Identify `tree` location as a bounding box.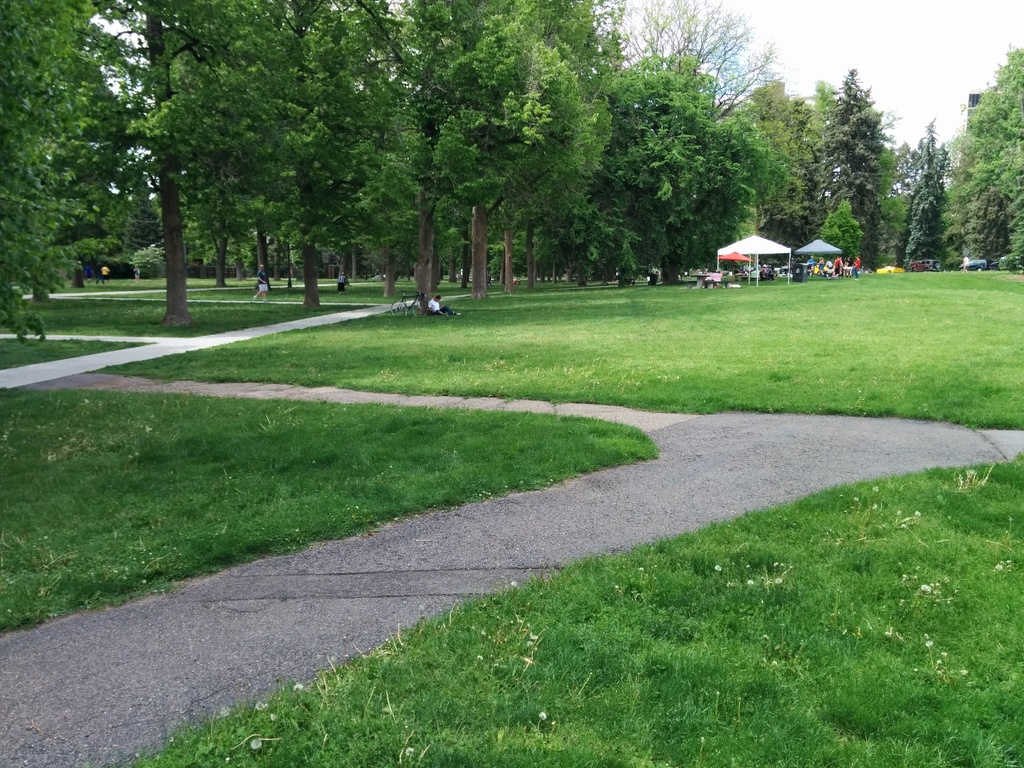
823,63,883,283.
